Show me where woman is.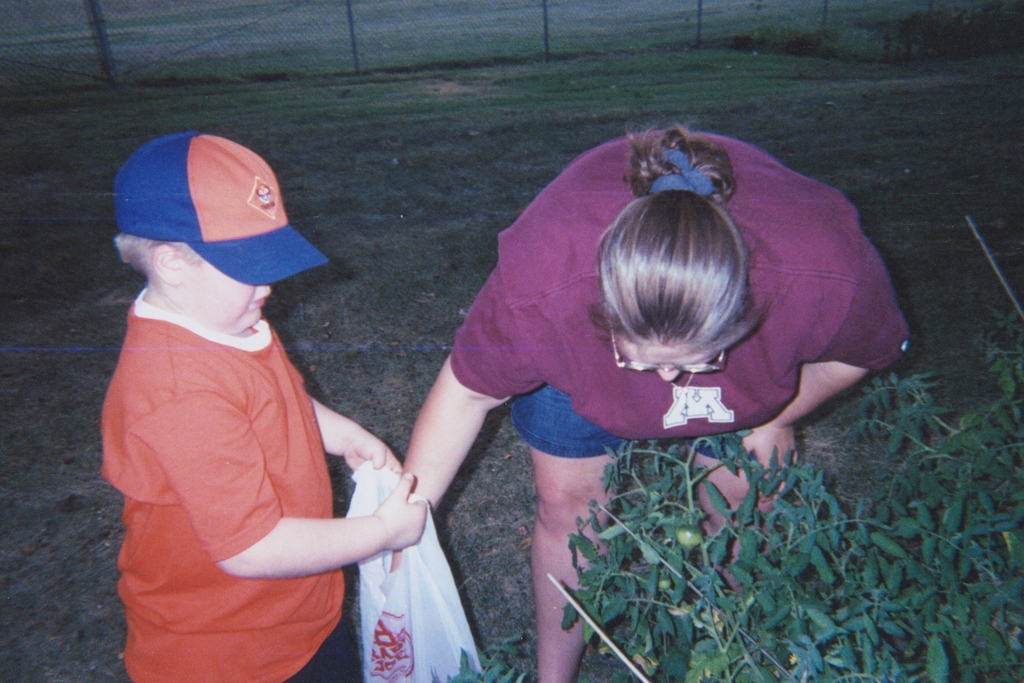
woman is at [left=345, top=113, right=897, bottom=654].
